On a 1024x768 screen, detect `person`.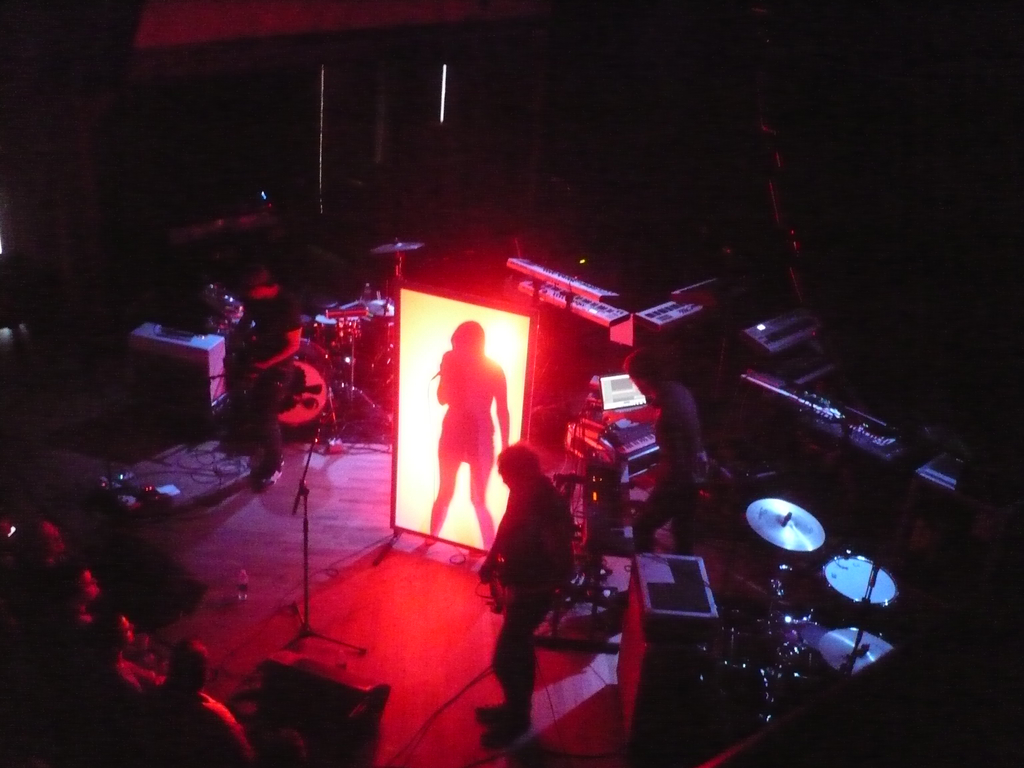
rect(7, 524, 47, 641).
